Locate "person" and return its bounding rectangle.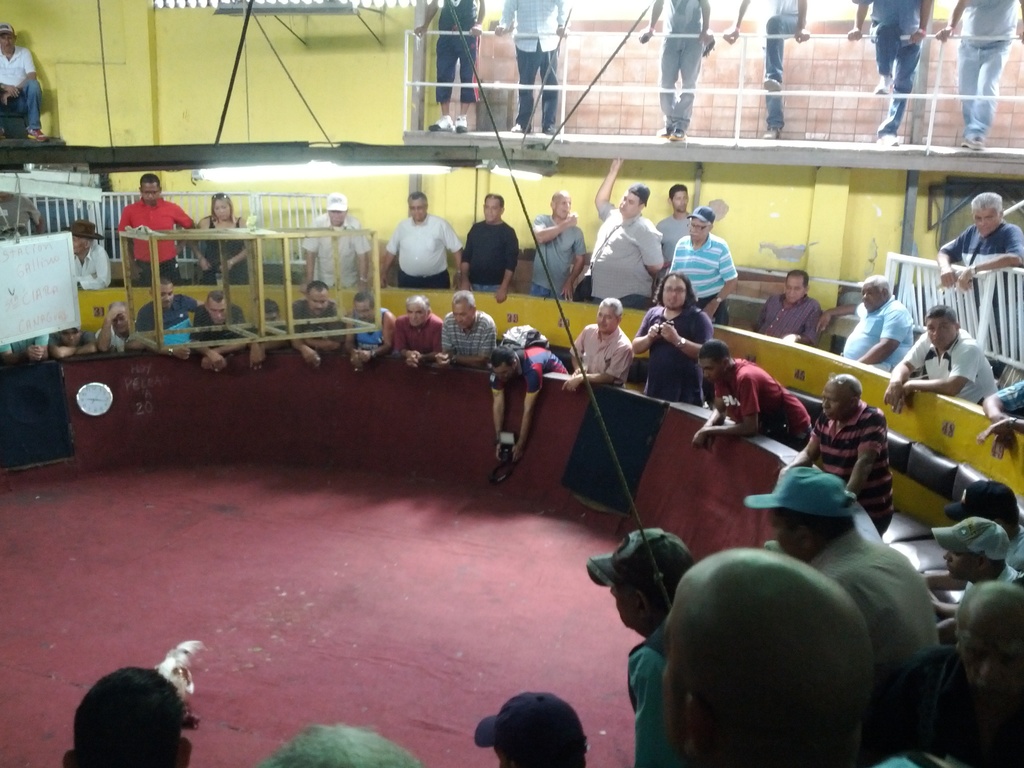
[113,173,193,284].
